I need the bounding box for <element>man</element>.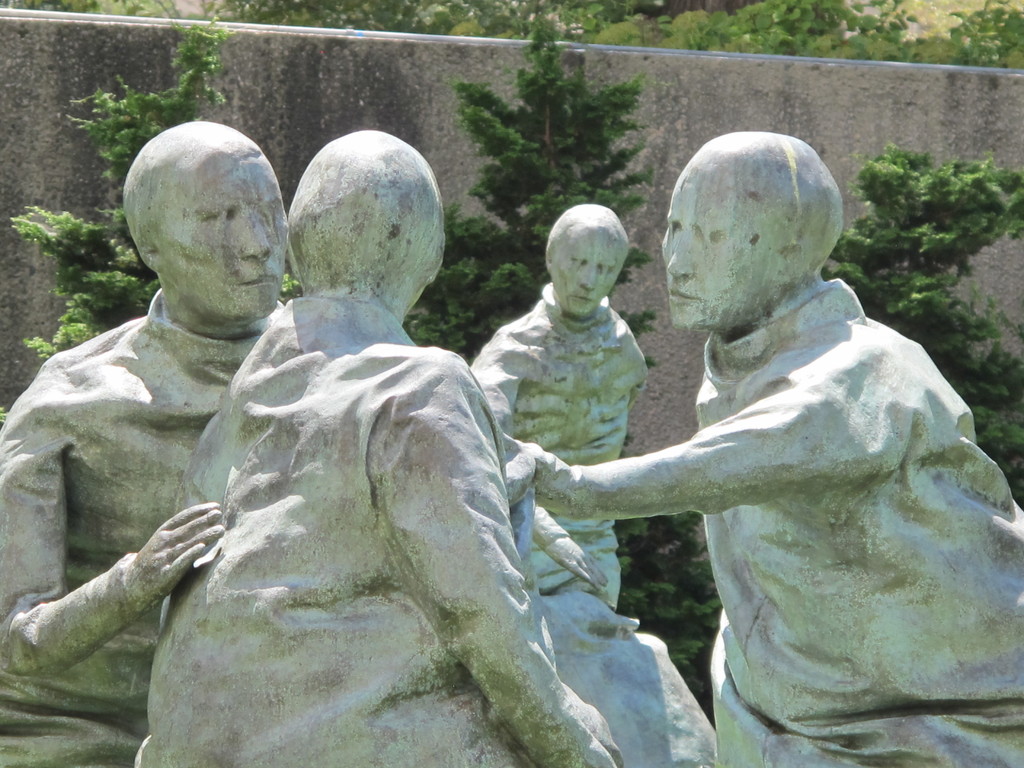
Here it is: select_region(485, 124, 1023, 767).
